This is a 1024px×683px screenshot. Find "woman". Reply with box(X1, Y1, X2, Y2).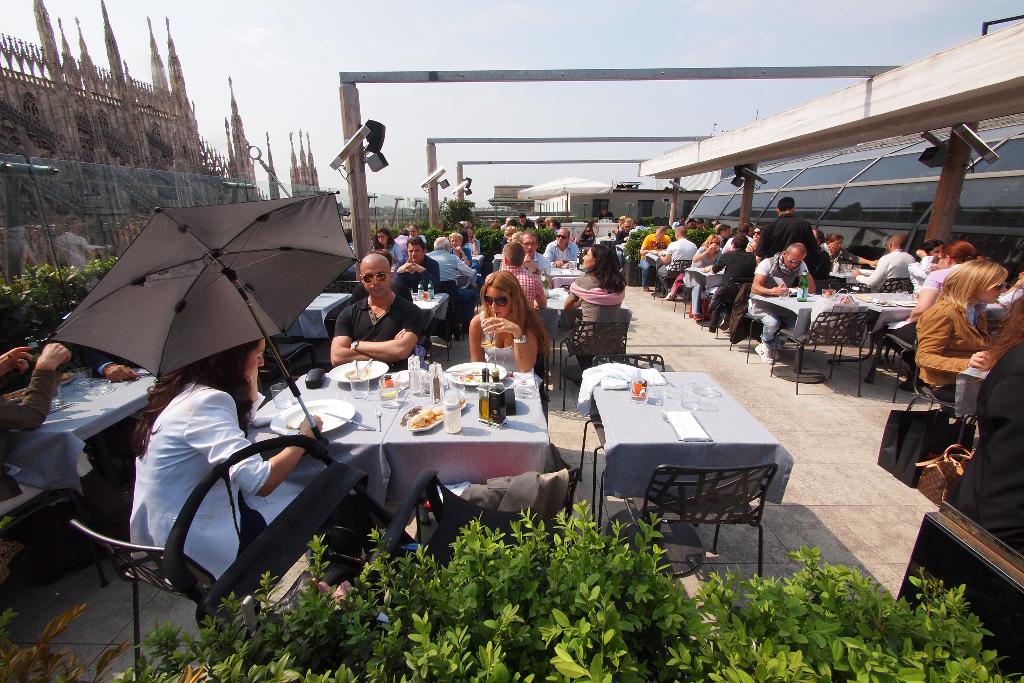
box(449, 235, 471, 266).
